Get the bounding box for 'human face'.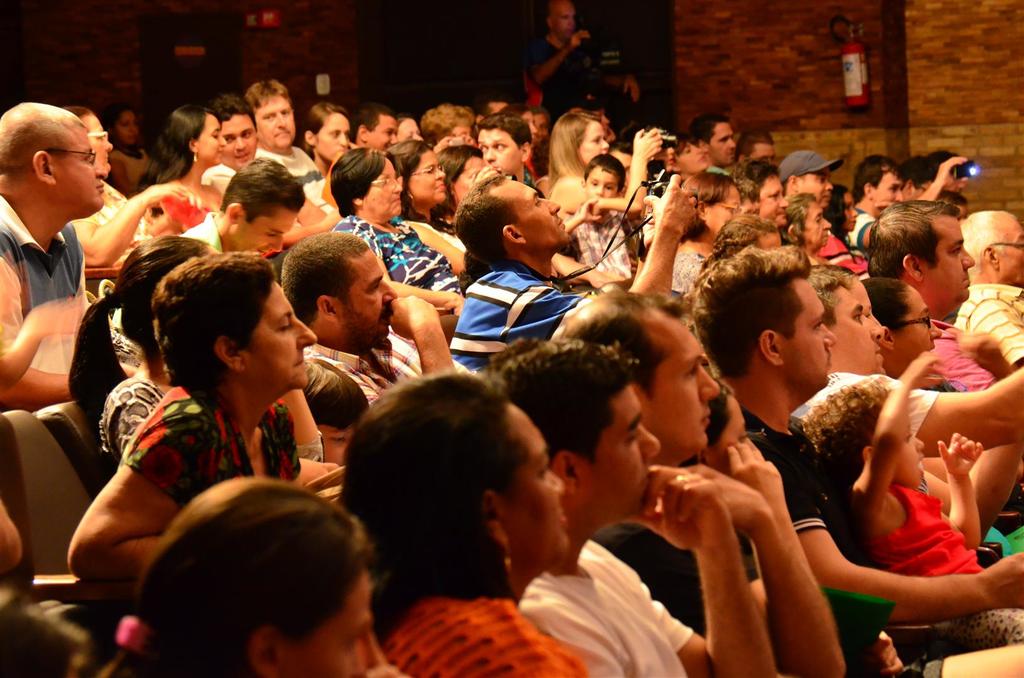
bbox=[604, 116, 616, 145].
